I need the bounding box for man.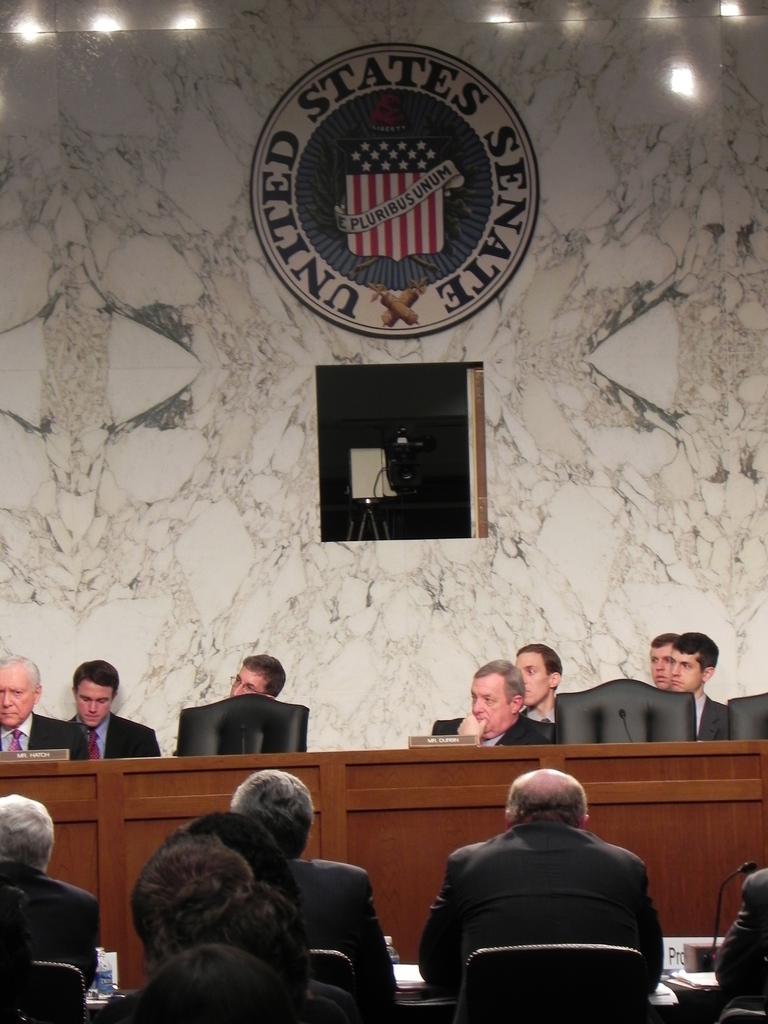
Here it is: (left=224, top=765, right=401, bottom=1011).
